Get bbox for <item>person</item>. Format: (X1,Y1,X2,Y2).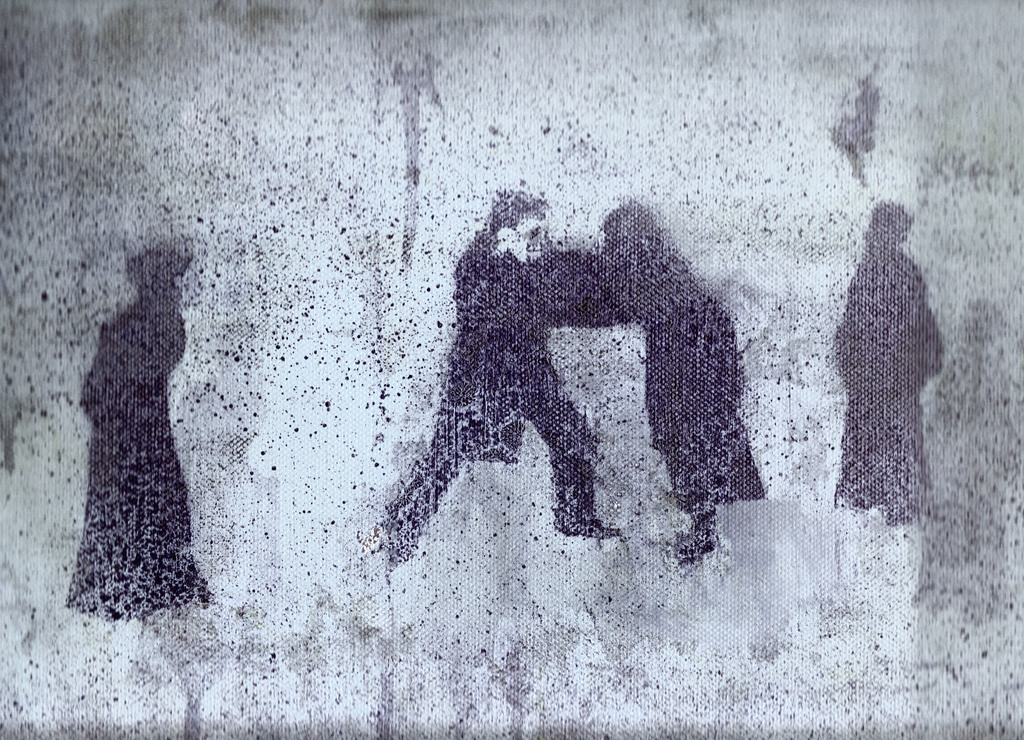
(67,234,214,626).
